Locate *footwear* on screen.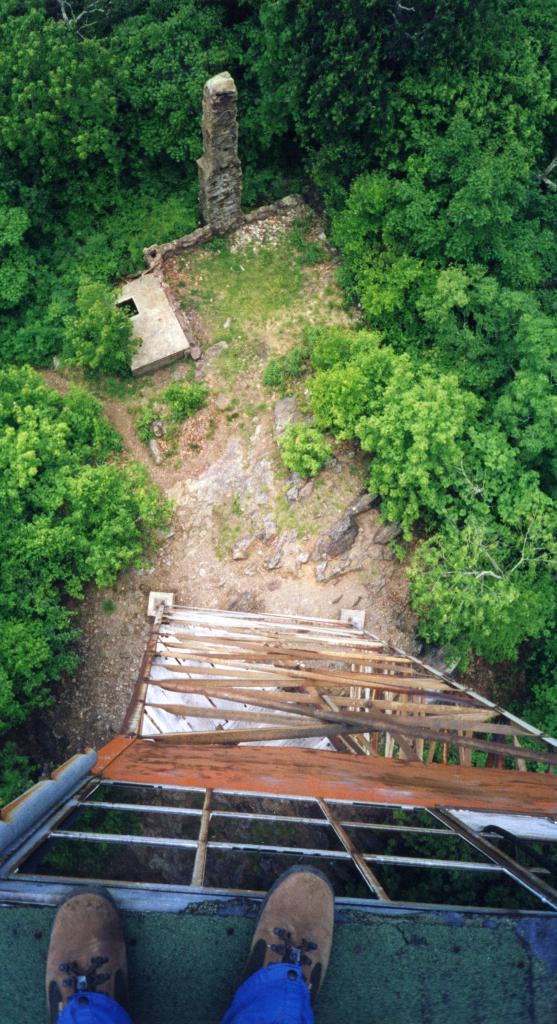
On screen at <region>229, 873, 321, 1014</region>.
